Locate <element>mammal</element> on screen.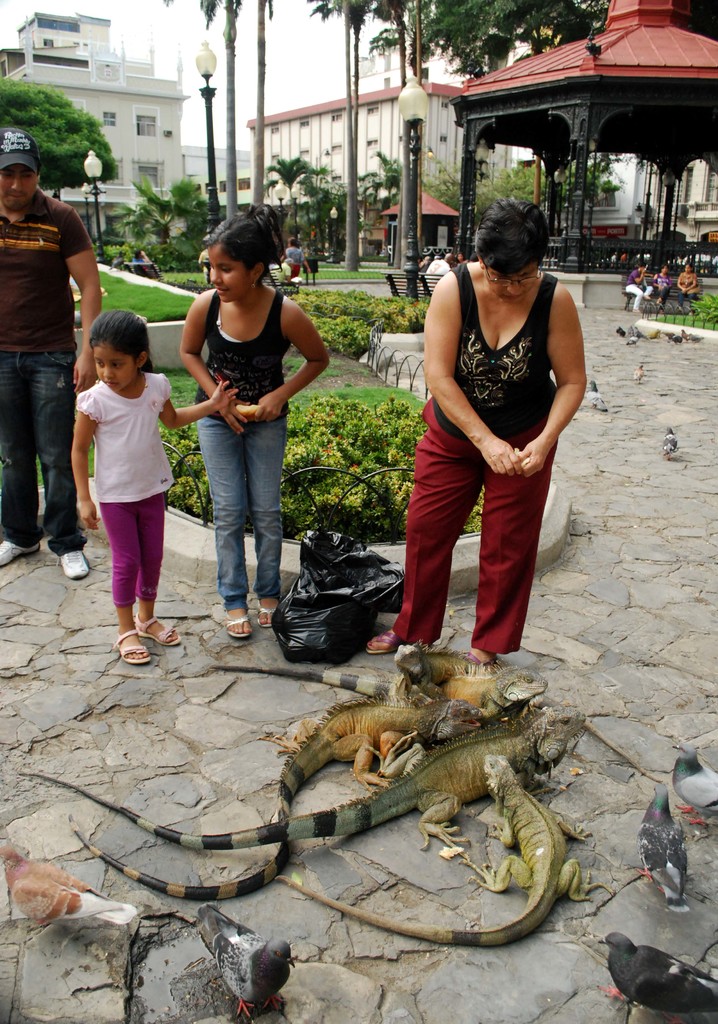
On screen at l=677, t=265, r=703, b=316.
